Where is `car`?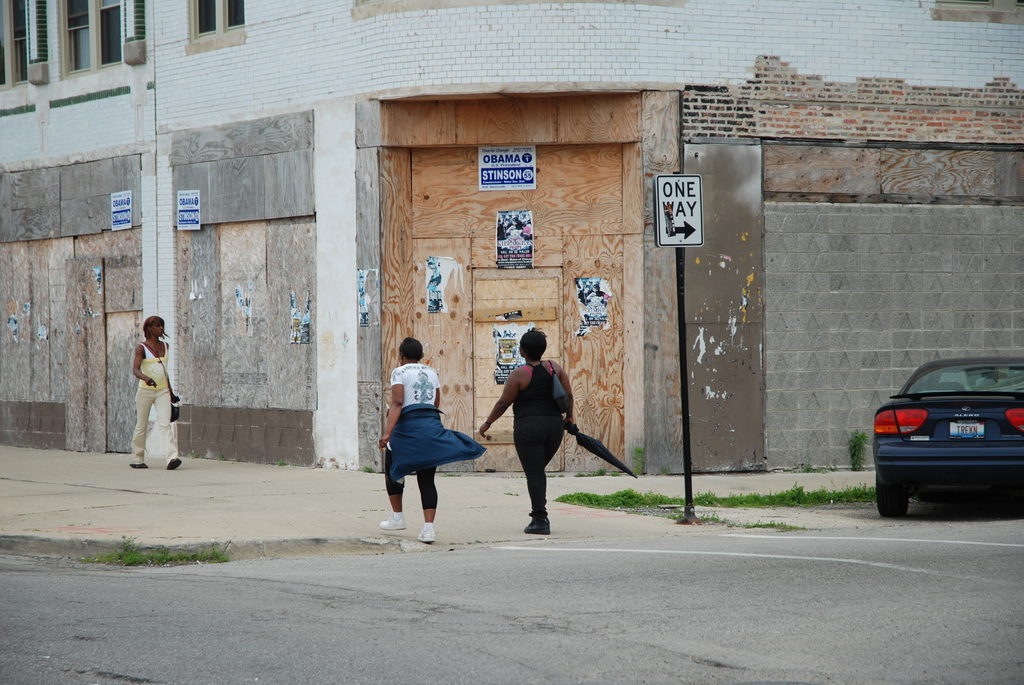
(left=861, top=354, right=1023, bottom=518).
